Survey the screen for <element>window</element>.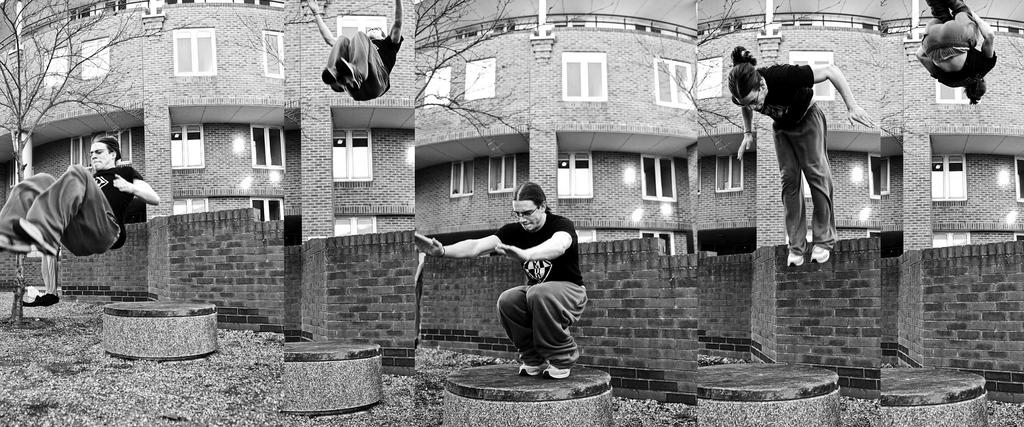
Survey found: {"x1": 333, "y1": 126, "x2": 372, "y2": 183}.
